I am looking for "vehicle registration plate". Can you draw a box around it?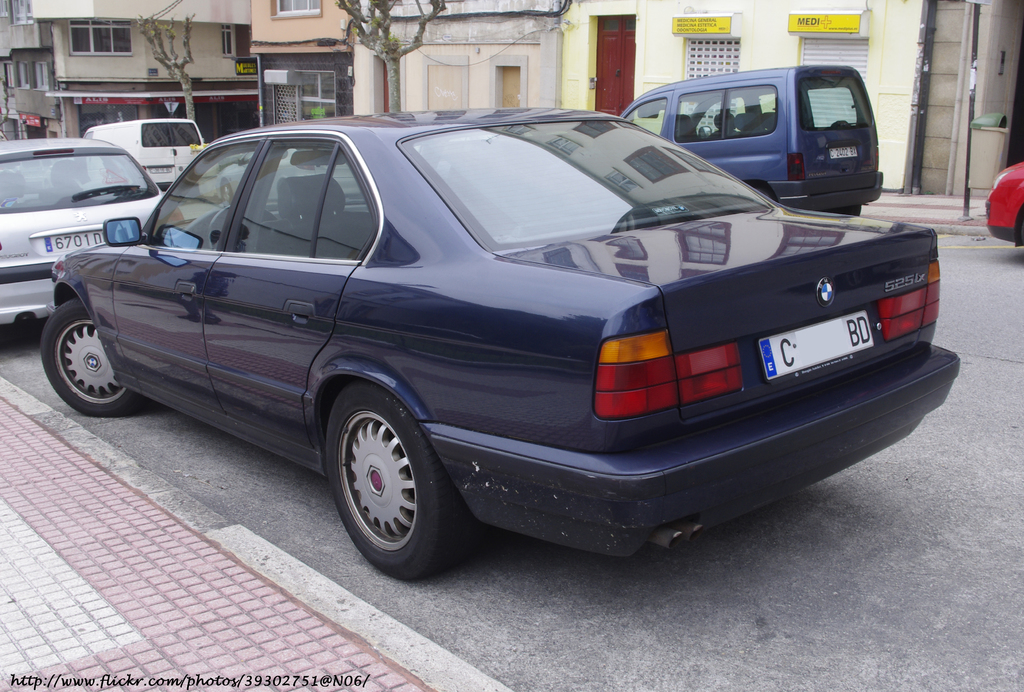
Sure, the bounding box is locate(773, 310, 875, 380).
